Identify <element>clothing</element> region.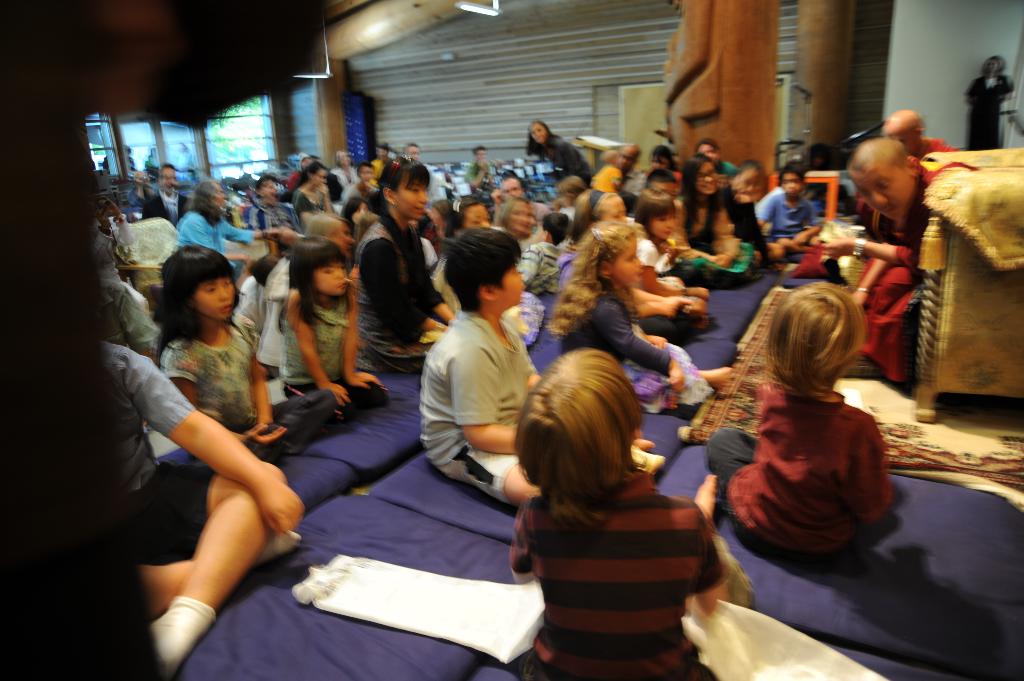
Region: <box>424,309,535,494</box>.
